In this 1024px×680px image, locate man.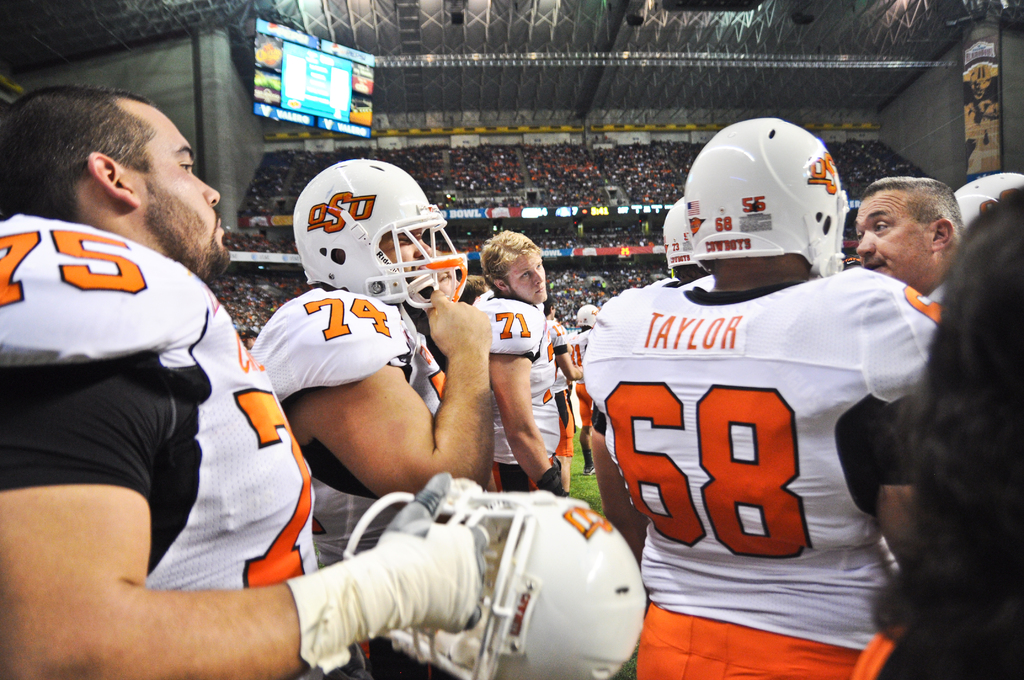
Bounding box: left=0, top=80, right=494, bottom=679.
